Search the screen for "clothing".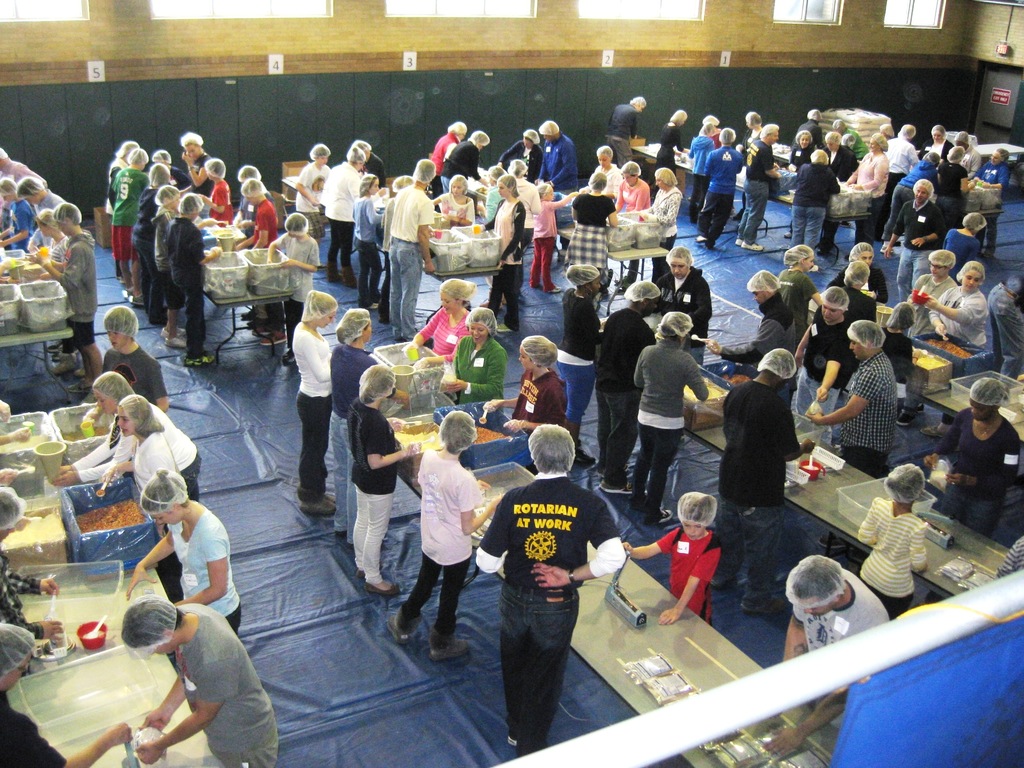
Found at (x1=572, y1=189, x2=621, y2=276).
